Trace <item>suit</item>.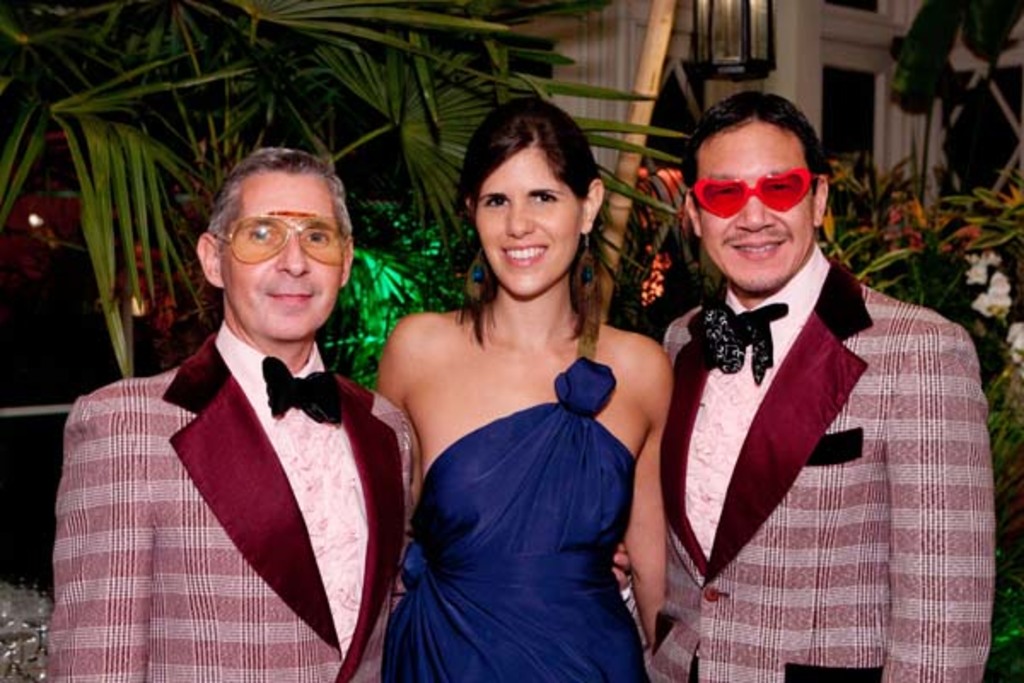
Traced to box(628, 196, 1002, 666).
